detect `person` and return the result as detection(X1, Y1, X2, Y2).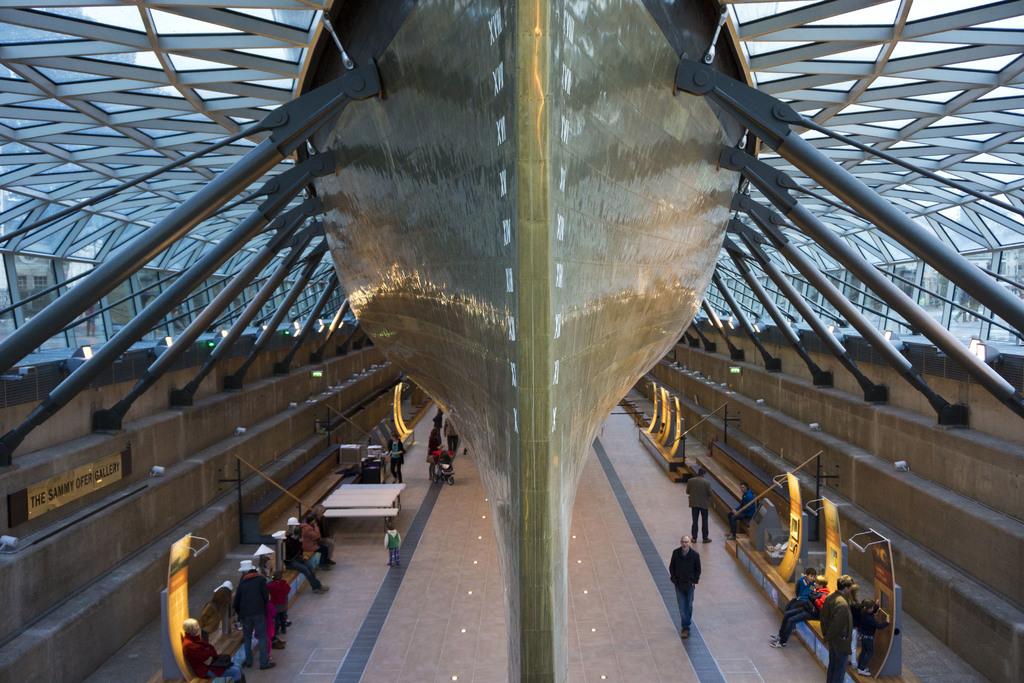
detection(849, 586, 862, 680).
